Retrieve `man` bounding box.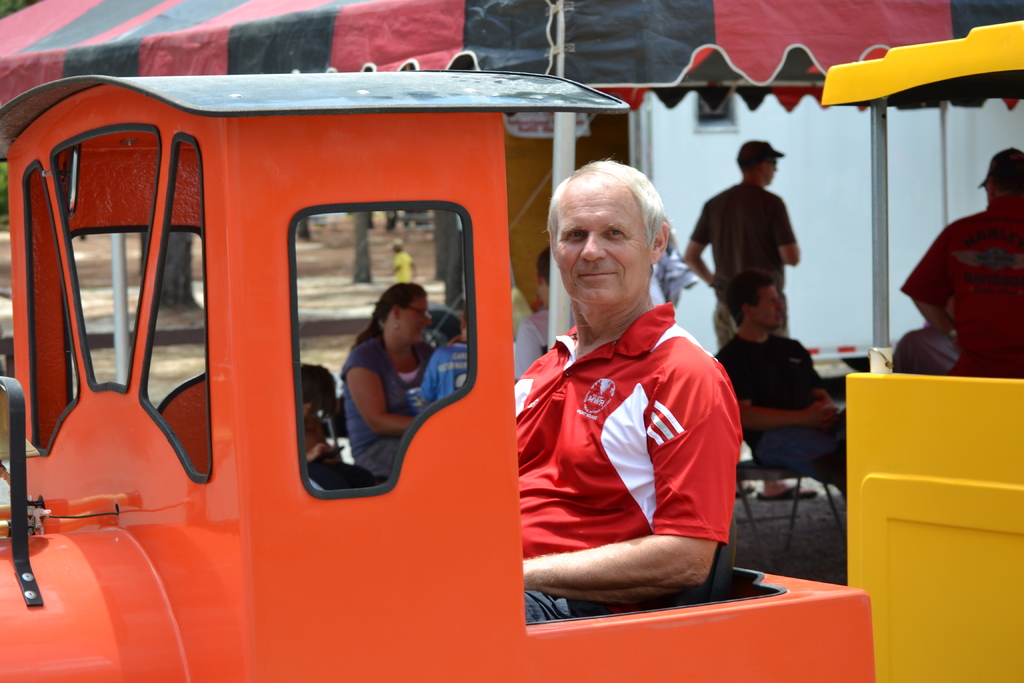
Bounding box: crop(510, 168, 748, 635).
